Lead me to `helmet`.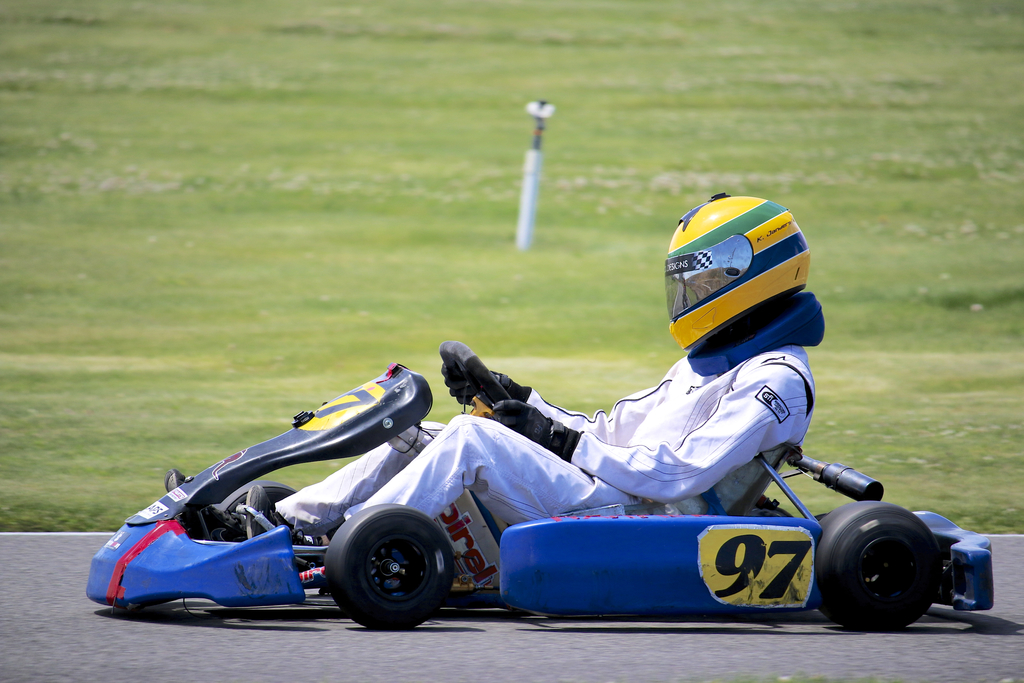
Lead to l=660, t=193, r=820, b=378.
